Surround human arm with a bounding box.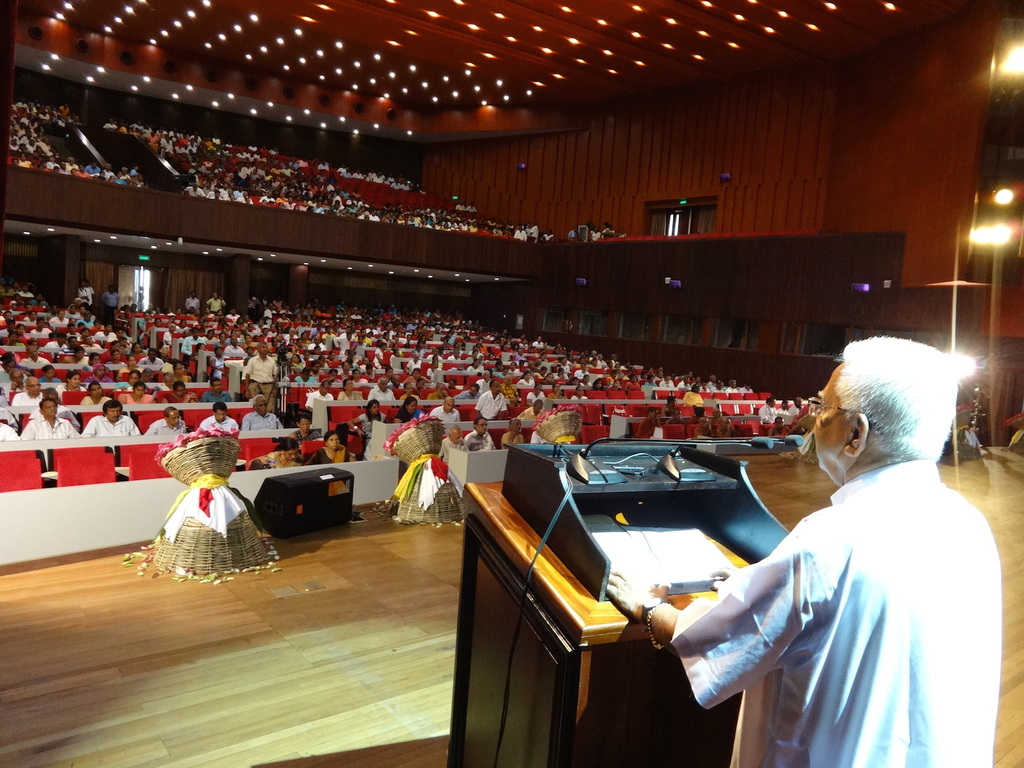
[left=376, top=330, right=377, bottom=331].
